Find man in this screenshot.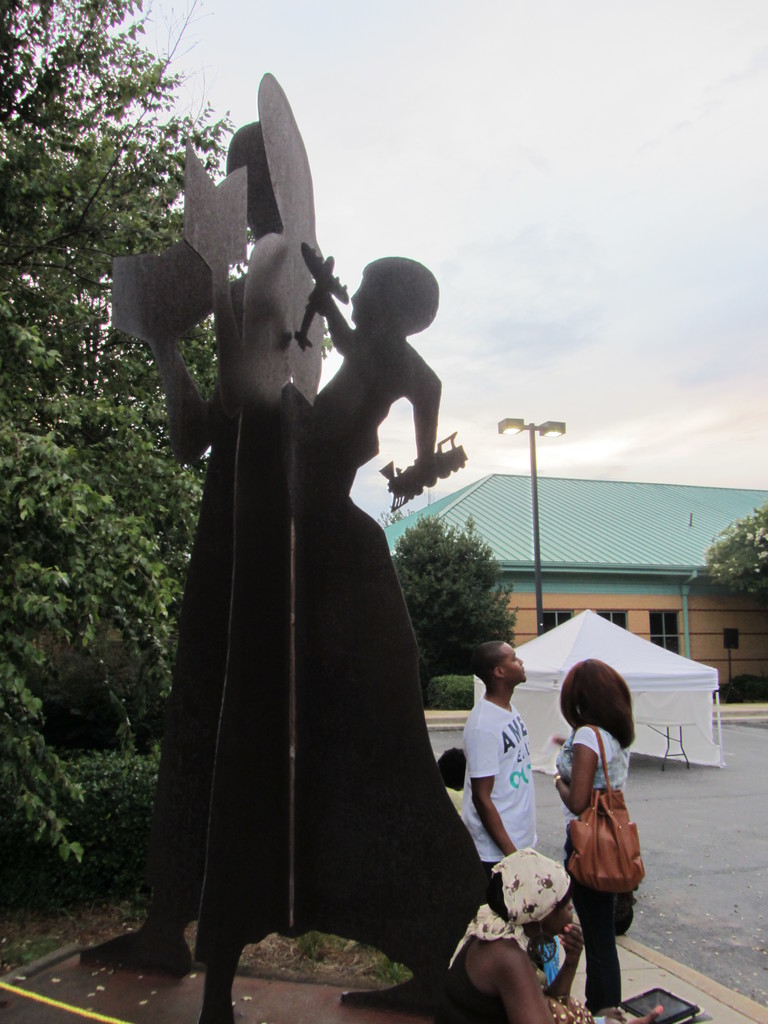
The bounding box for man is box=[457, 643, 543, 883].
